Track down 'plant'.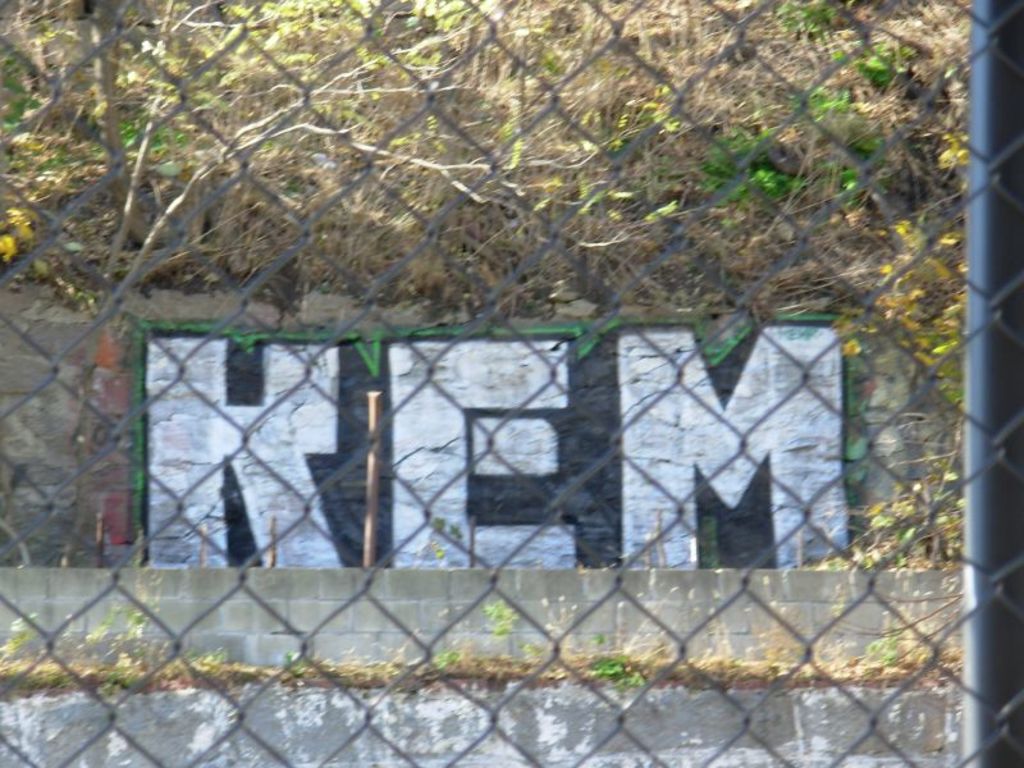
Tracked to [x1=180, y1=639, x2=230, y2=690].
